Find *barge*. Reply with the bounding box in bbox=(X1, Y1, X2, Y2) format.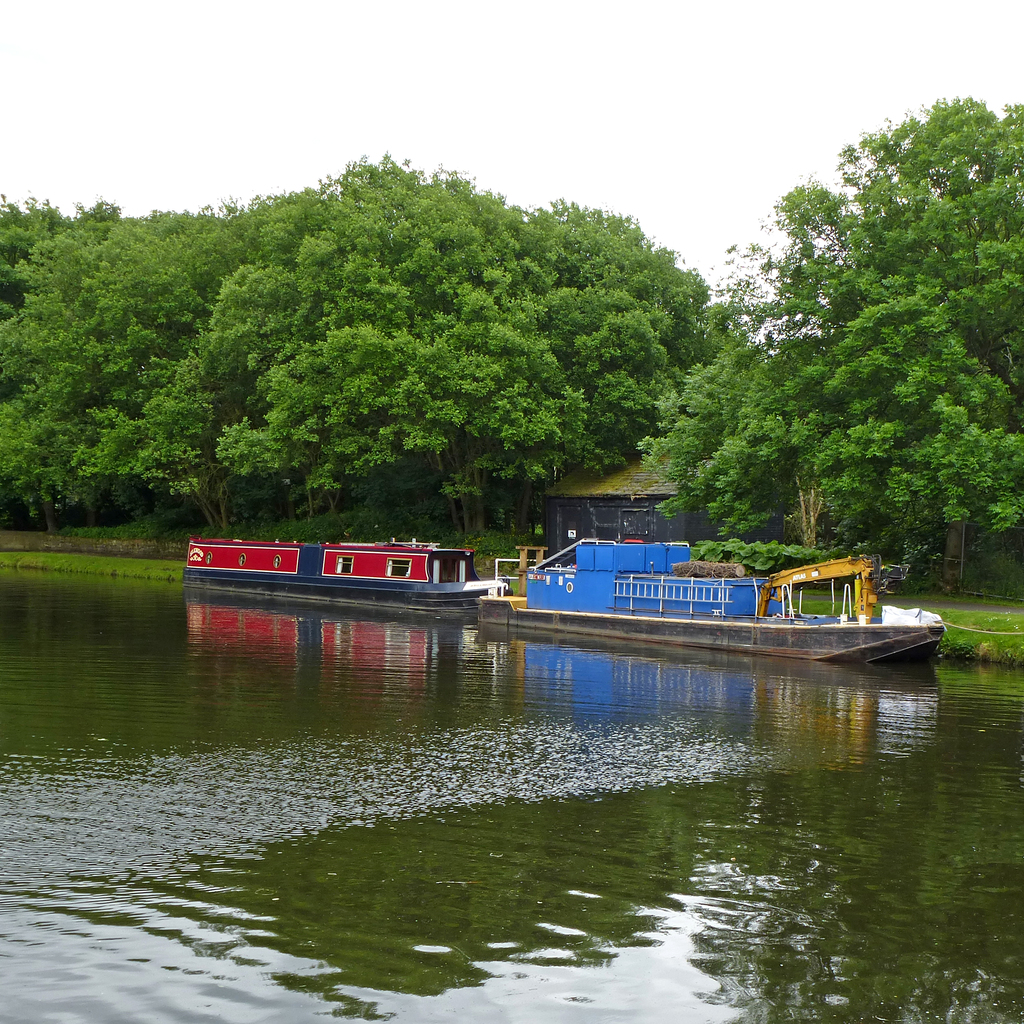
bbox=(181, 536, 514, 612).
